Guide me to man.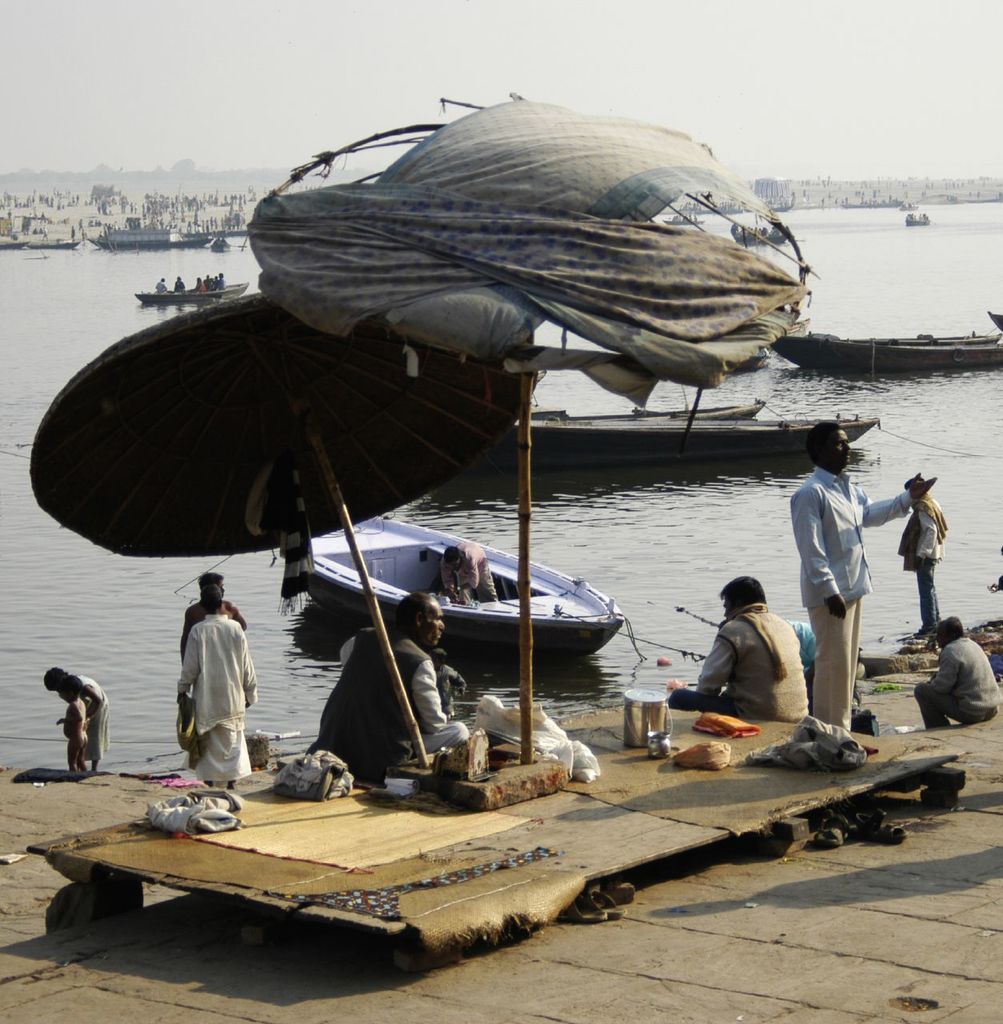
Guidance: <region>903, 466, 961, 641</region>.
